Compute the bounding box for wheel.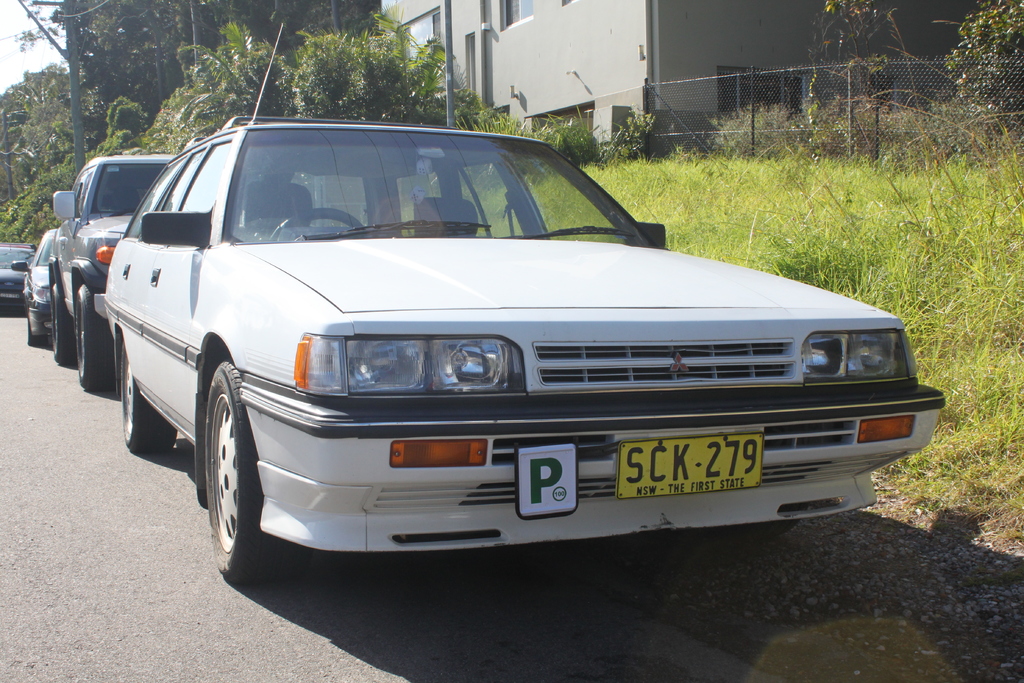
(75, 283, 113, 389).
